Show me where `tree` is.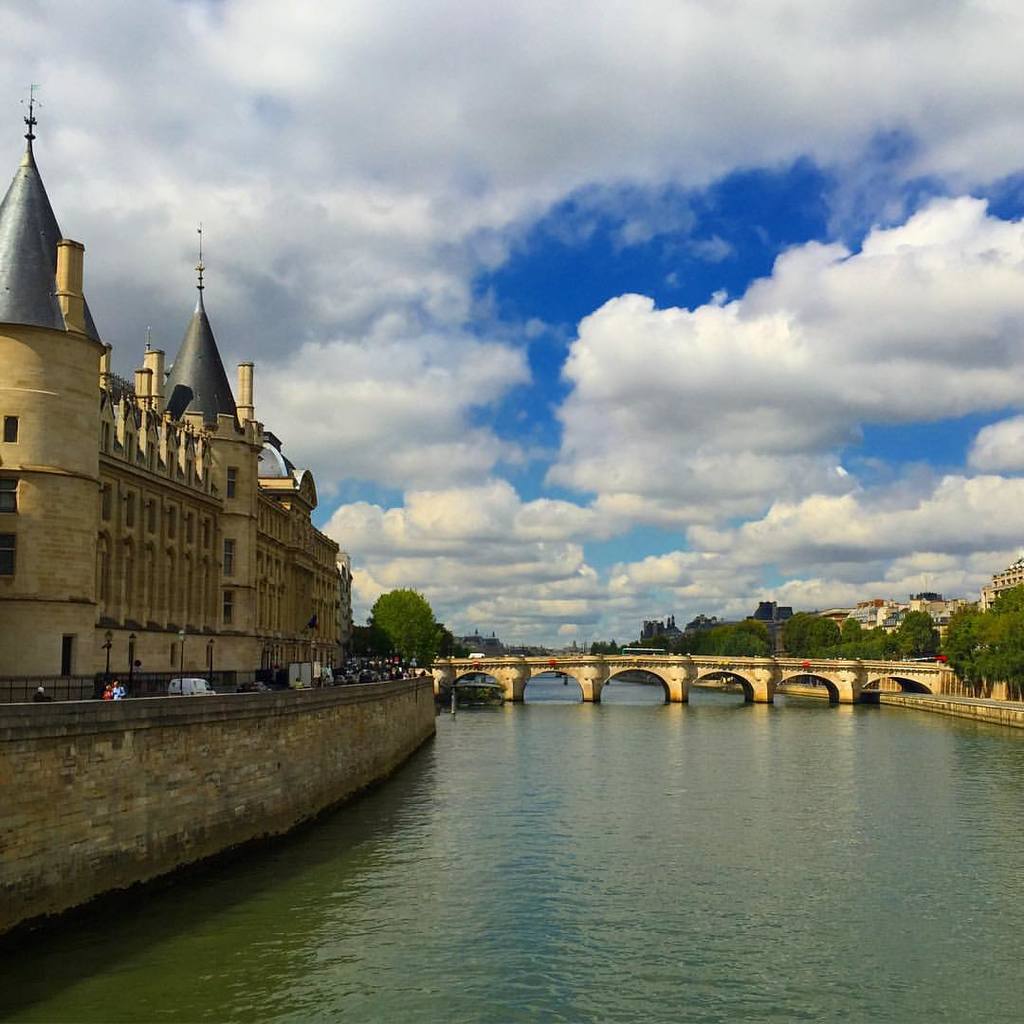
`tree` is at rect(986, 582, 1023, 697).
